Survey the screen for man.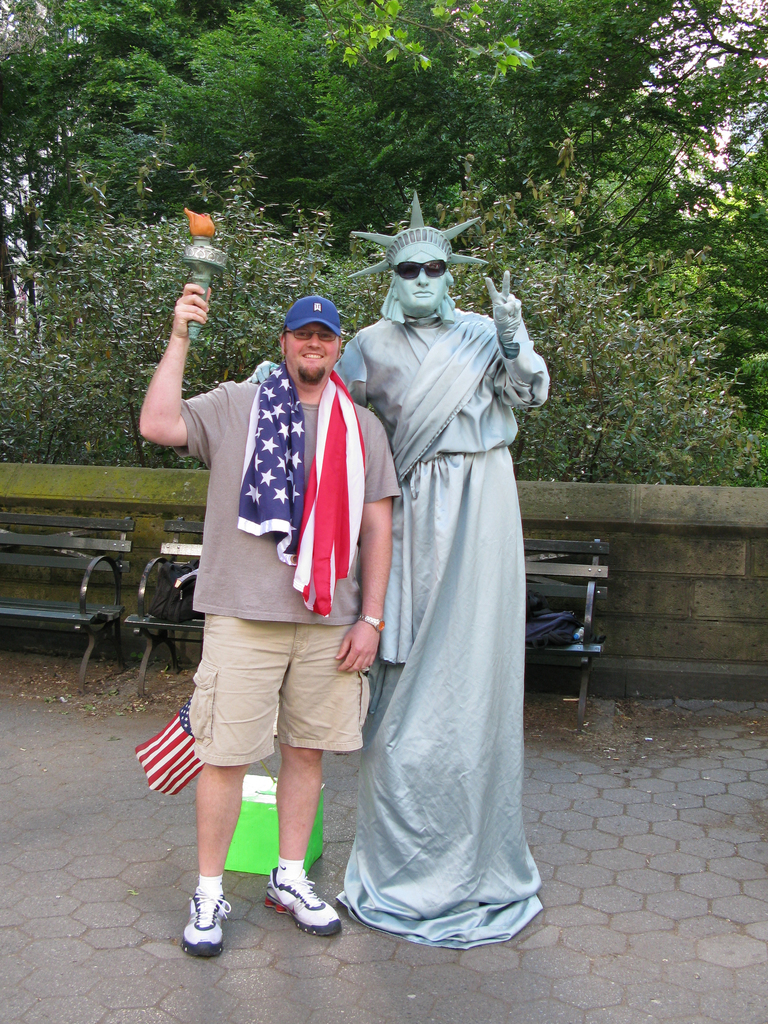
Survey found: BBox(352, 199, 555, 941).
